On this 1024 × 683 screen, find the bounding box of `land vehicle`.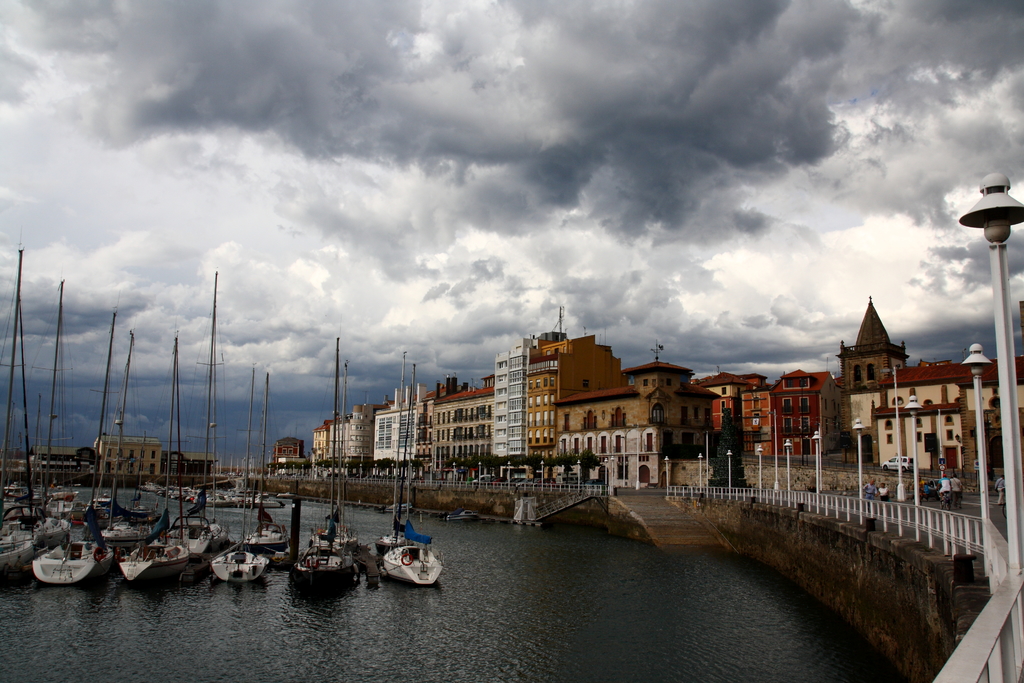
Bounding box: <box>882,457,916,471</box>.
